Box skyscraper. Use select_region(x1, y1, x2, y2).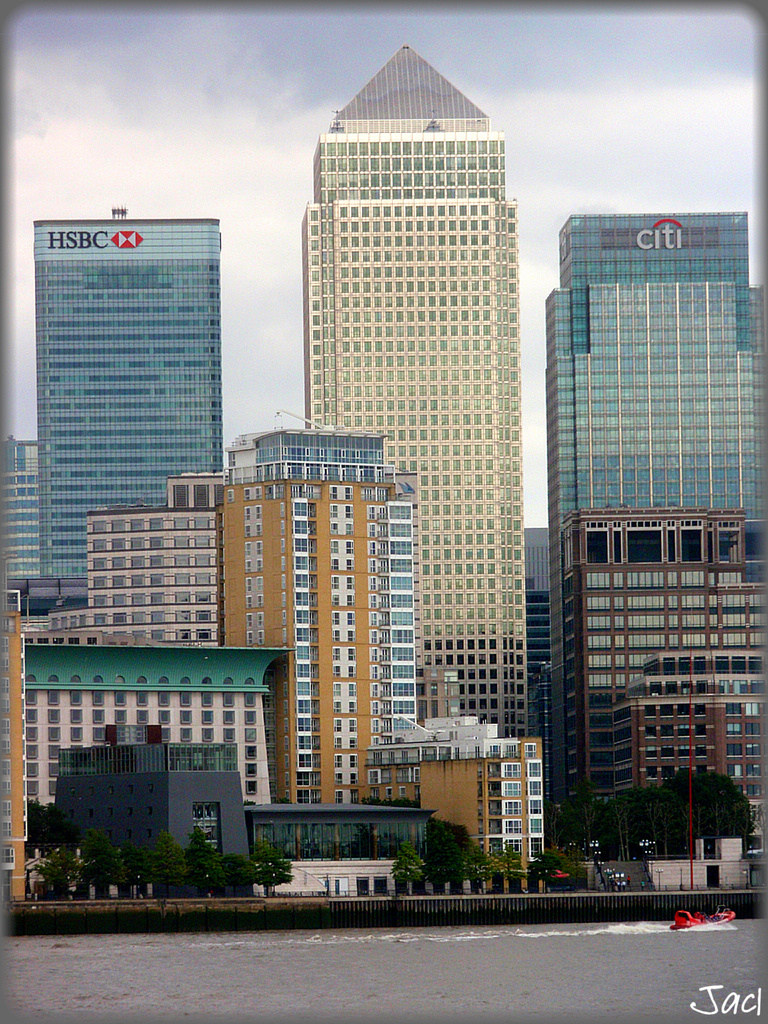
select_region(309, 43, 530, 740).
